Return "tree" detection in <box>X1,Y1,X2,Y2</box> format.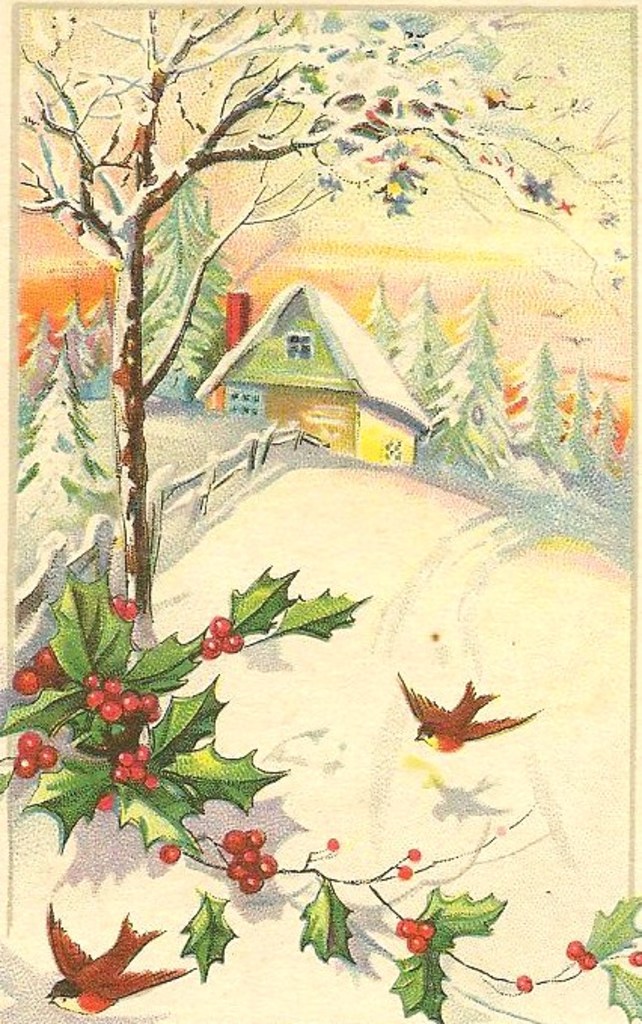
<box>14,3,622,615</box>.
